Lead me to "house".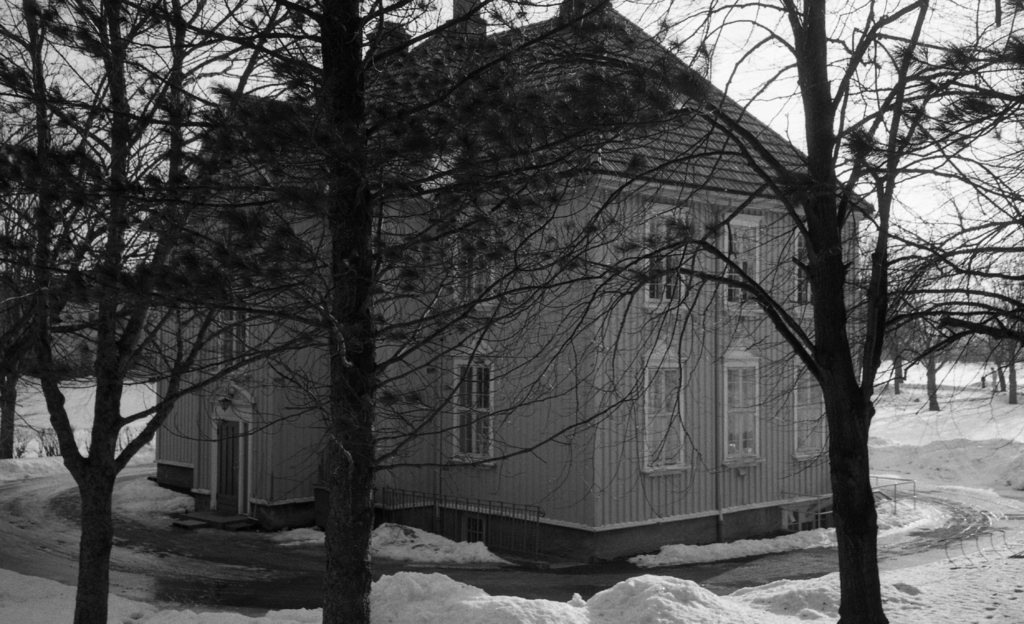
Lead to bbox=(148, 0, 877, 557).
